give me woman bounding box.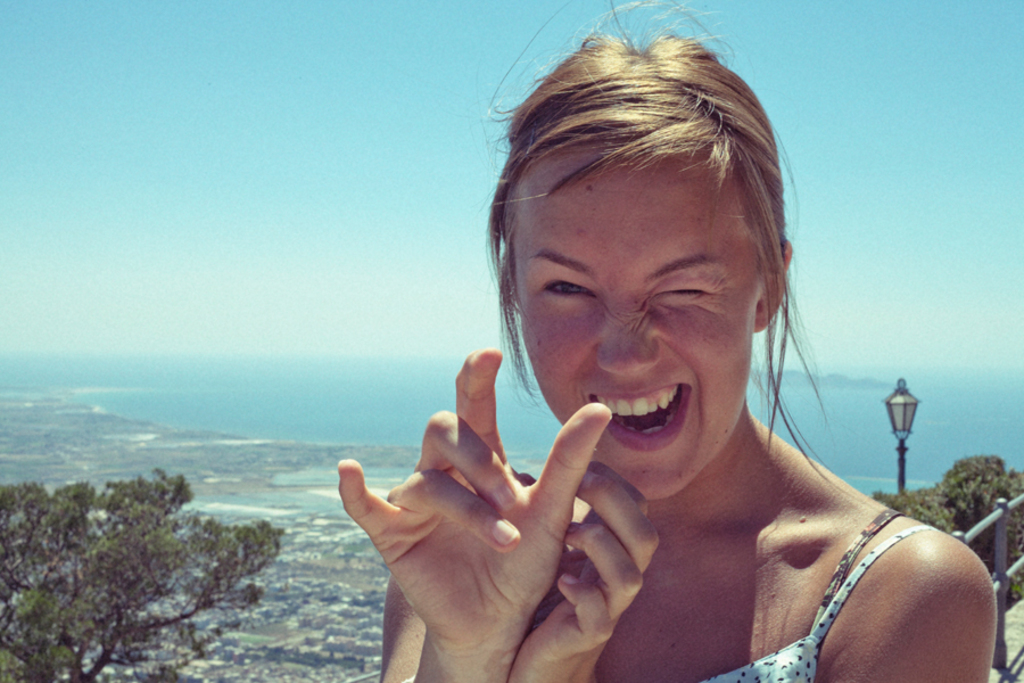
<bbox>370, 54, 964, 682</bbox>.
